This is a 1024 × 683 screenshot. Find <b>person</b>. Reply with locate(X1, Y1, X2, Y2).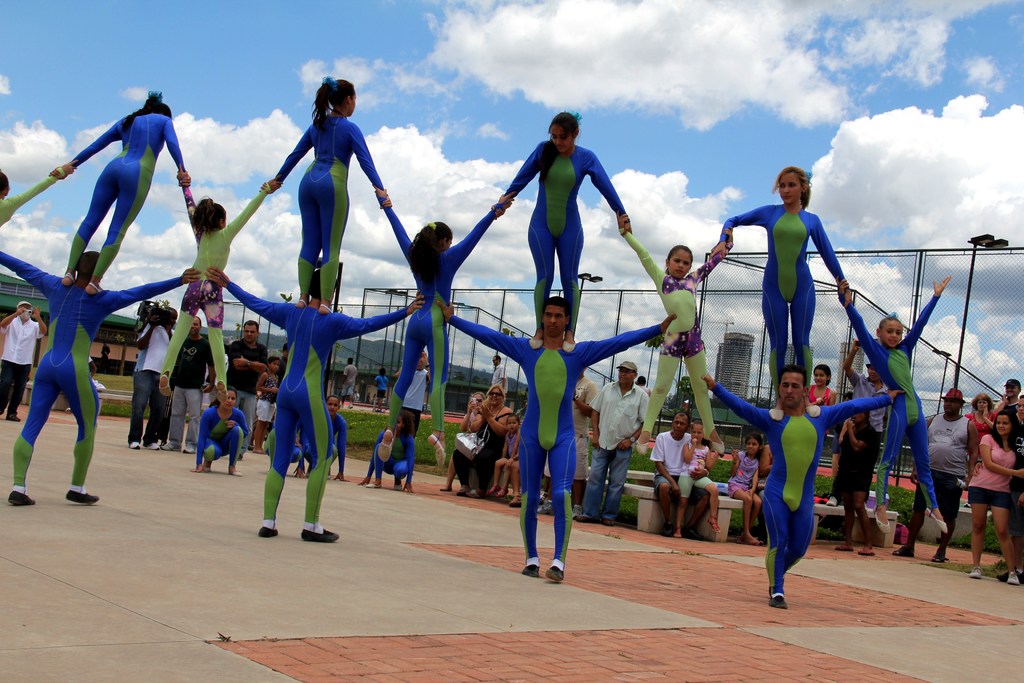
locate(926, 388, 966, 569).
